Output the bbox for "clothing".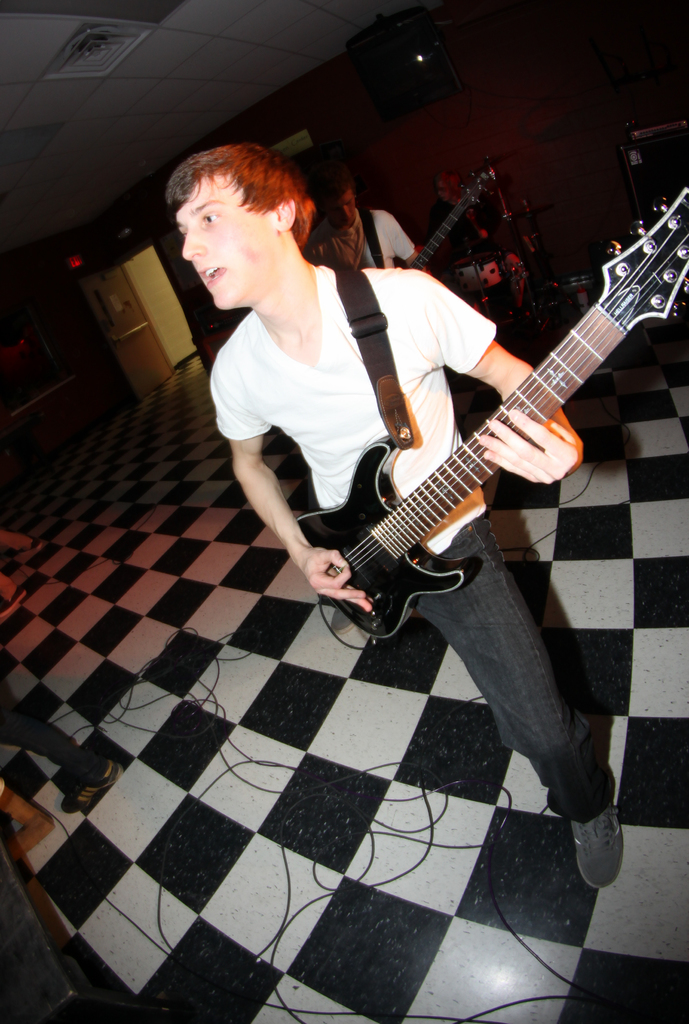
{"left": 210, "top": 257, "right": 612, "bottom": 831}.
